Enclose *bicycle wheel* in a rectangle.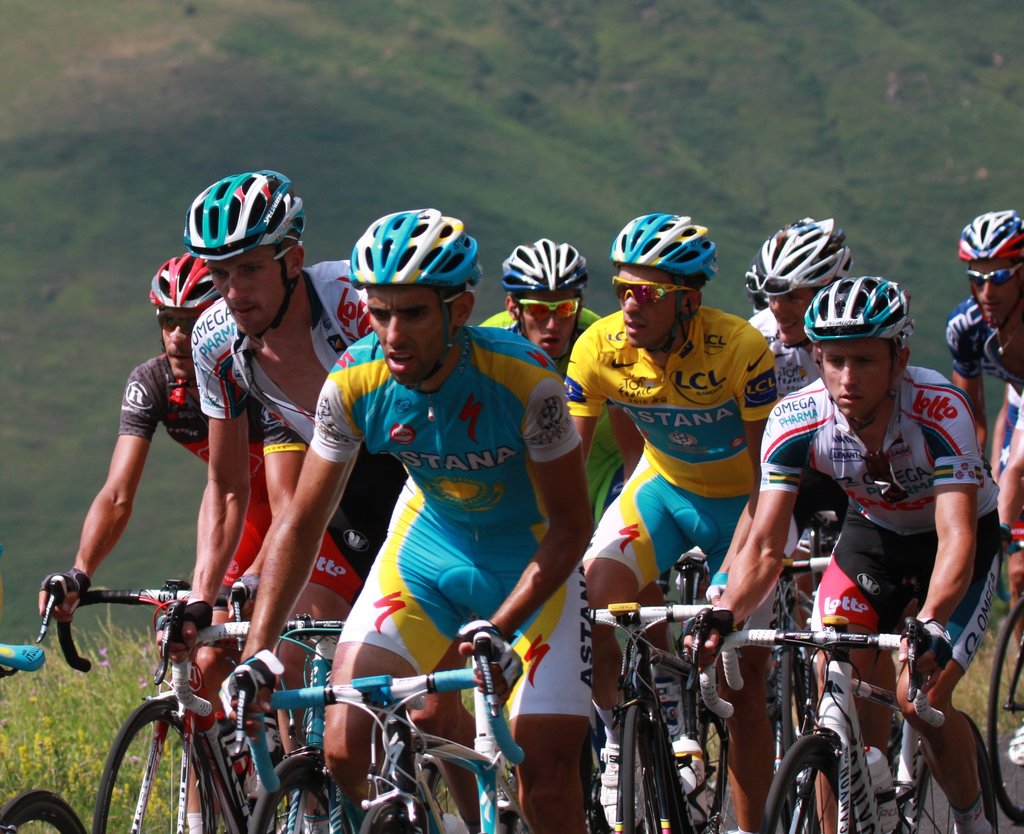
l=107, t=721, r=196, b=828.
